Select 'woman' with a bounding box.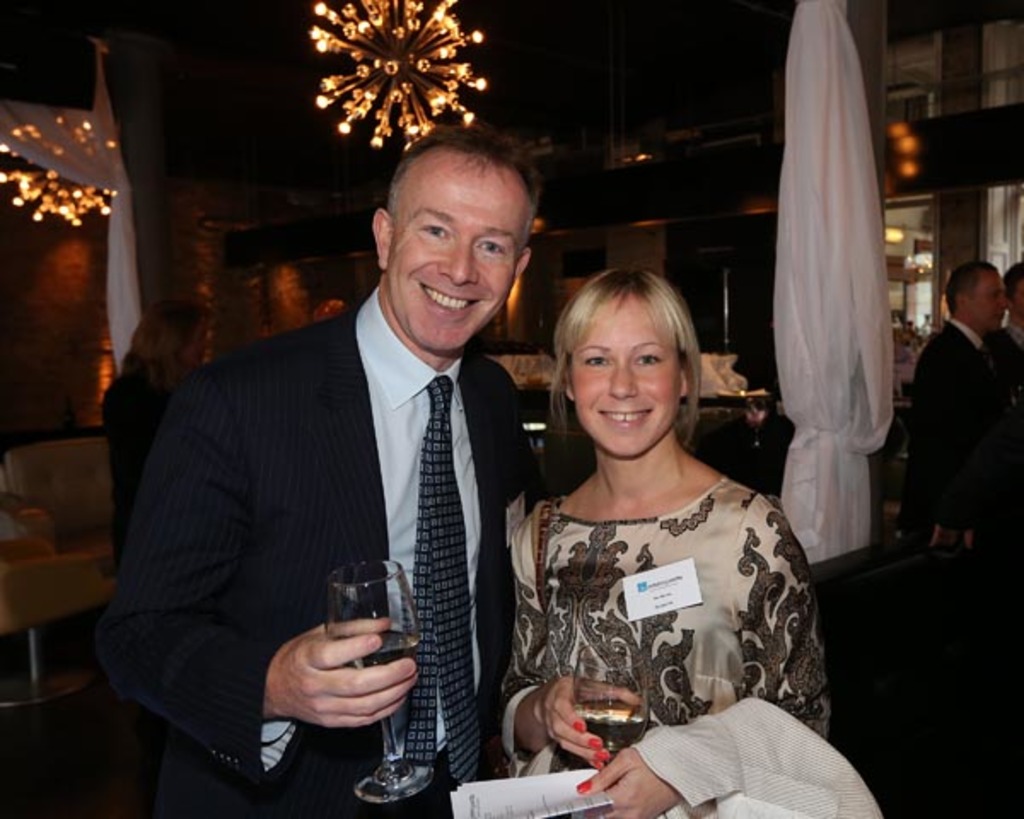
[left=492, top=253, right=823, bottom=814].
